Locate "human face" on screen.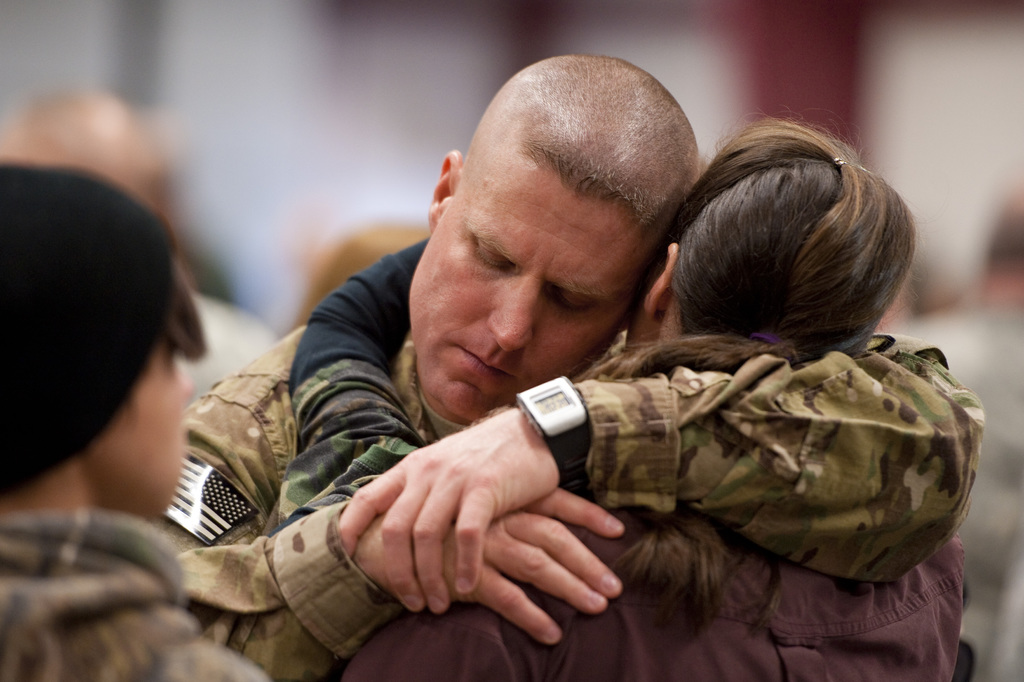
On screen at bbox=(410, 154, 646, 419).
